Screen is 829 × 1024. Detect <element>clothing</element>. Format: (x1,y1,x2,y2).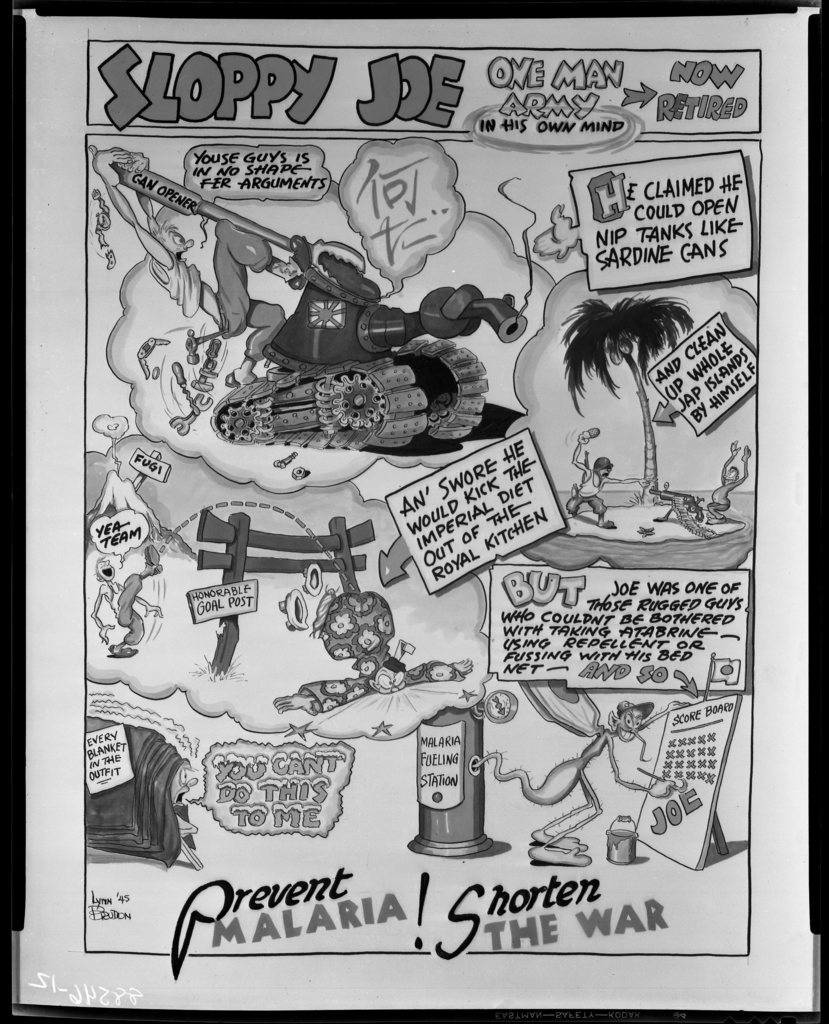
(198,218,275,355).
